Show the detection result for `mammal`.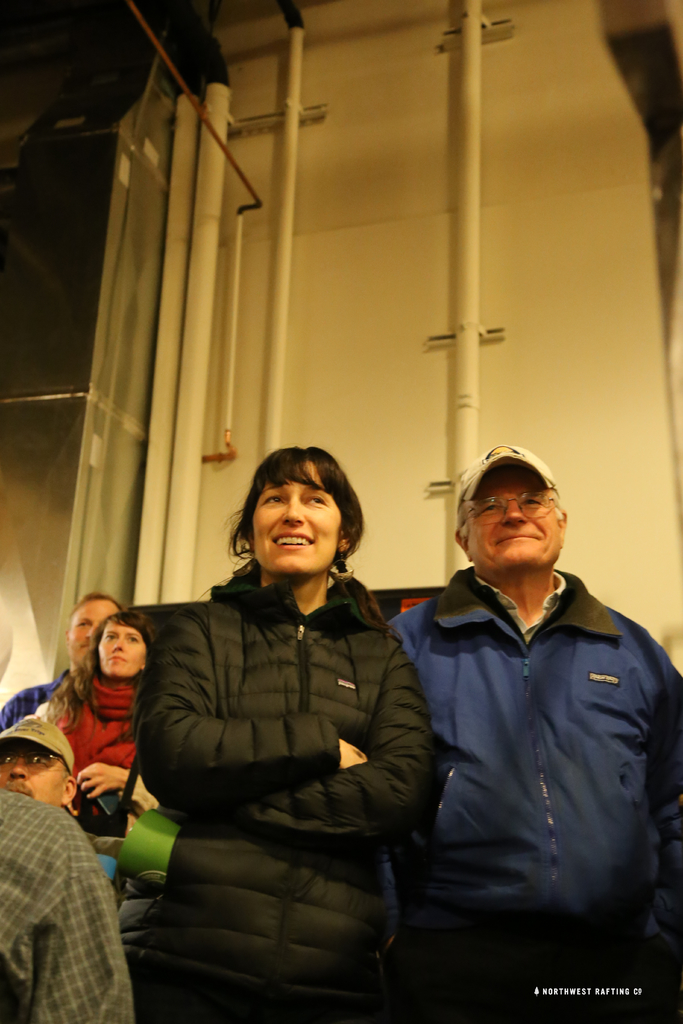
box(0, 600, 140, 1023).
